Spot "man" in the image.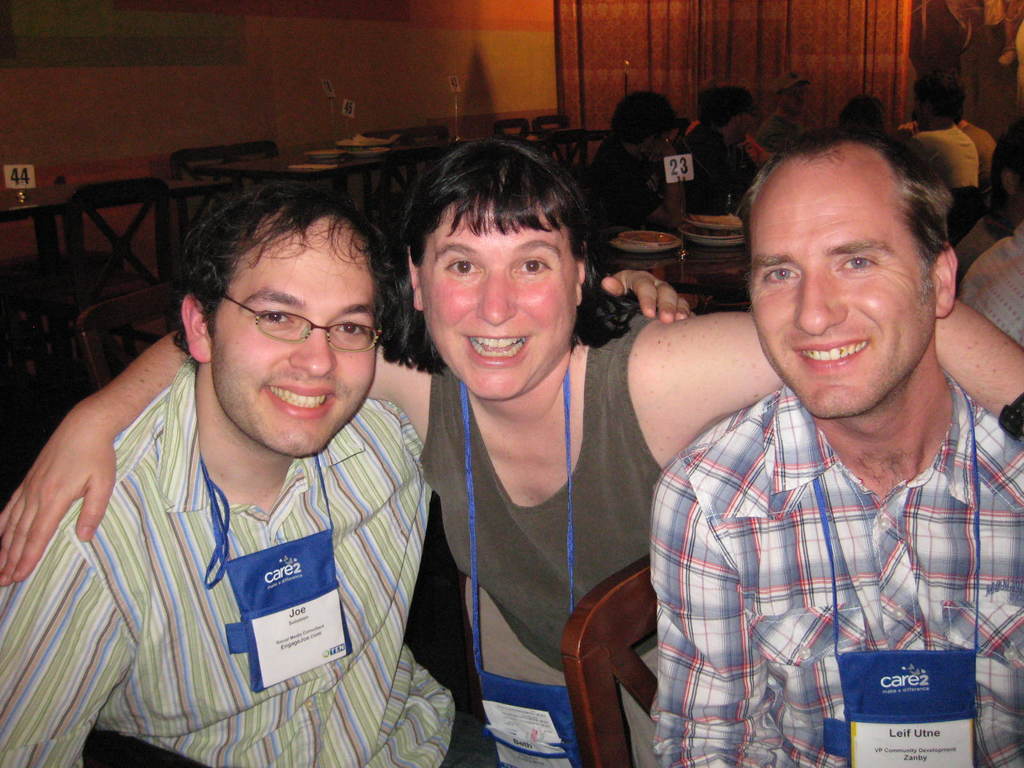
"man" found at {"left": 649, "top": 124, "right": 1023, "bottom": 767}.
